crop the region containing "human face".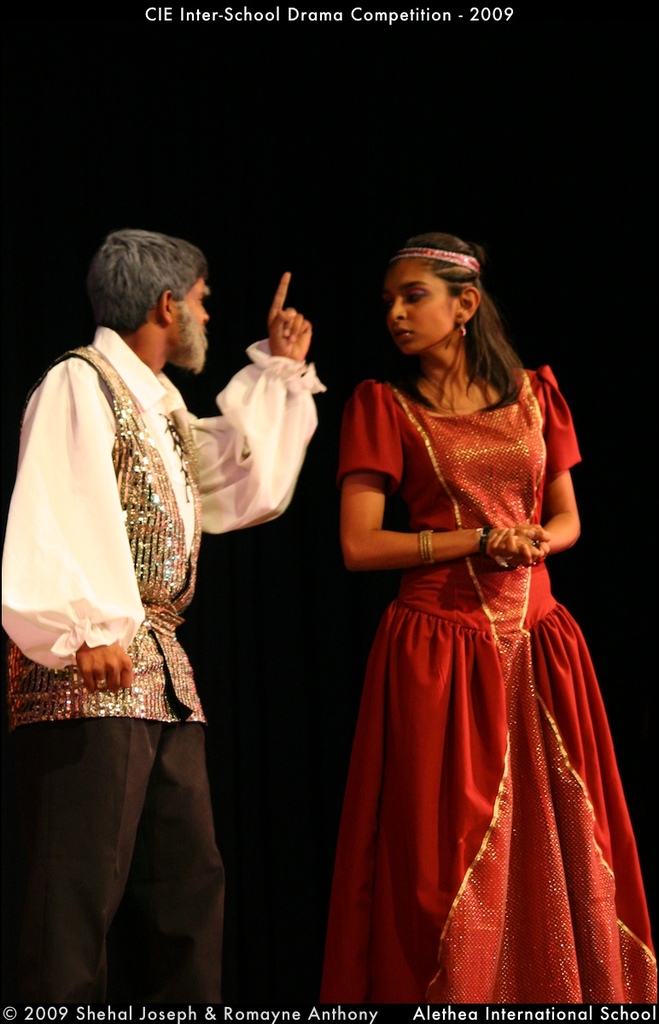
Crop region: BBox(168, 275, 211, 379).
